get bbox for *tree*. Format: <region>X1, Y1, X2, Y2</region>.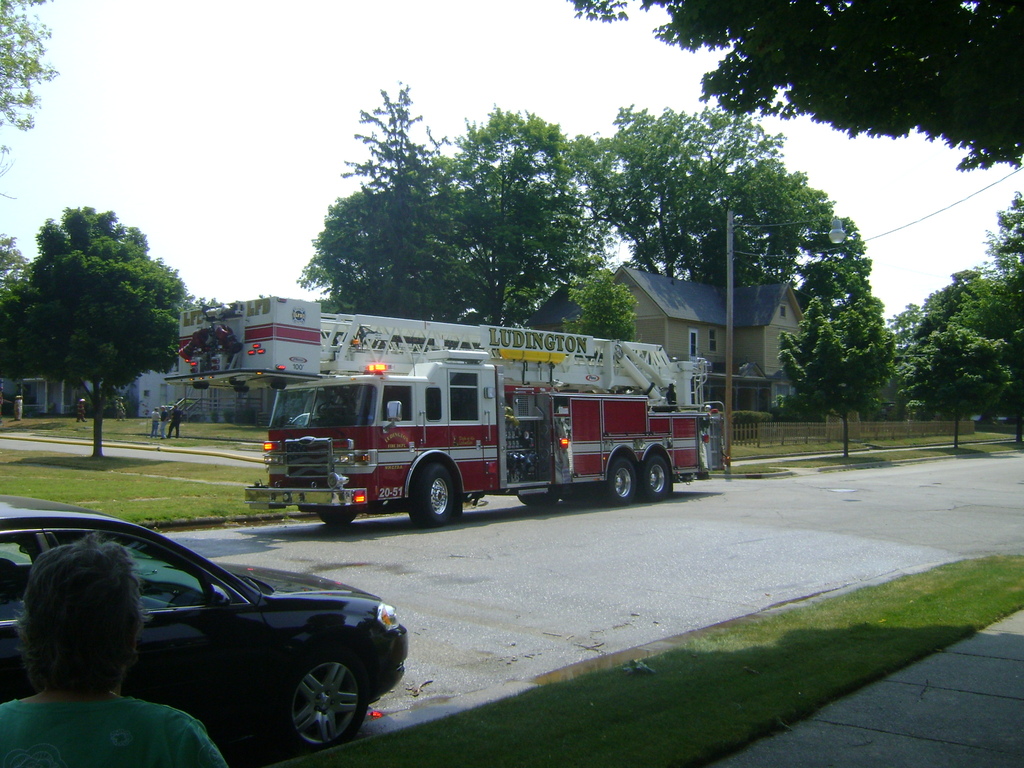
<region>0, 0, 58, 166</region>.
